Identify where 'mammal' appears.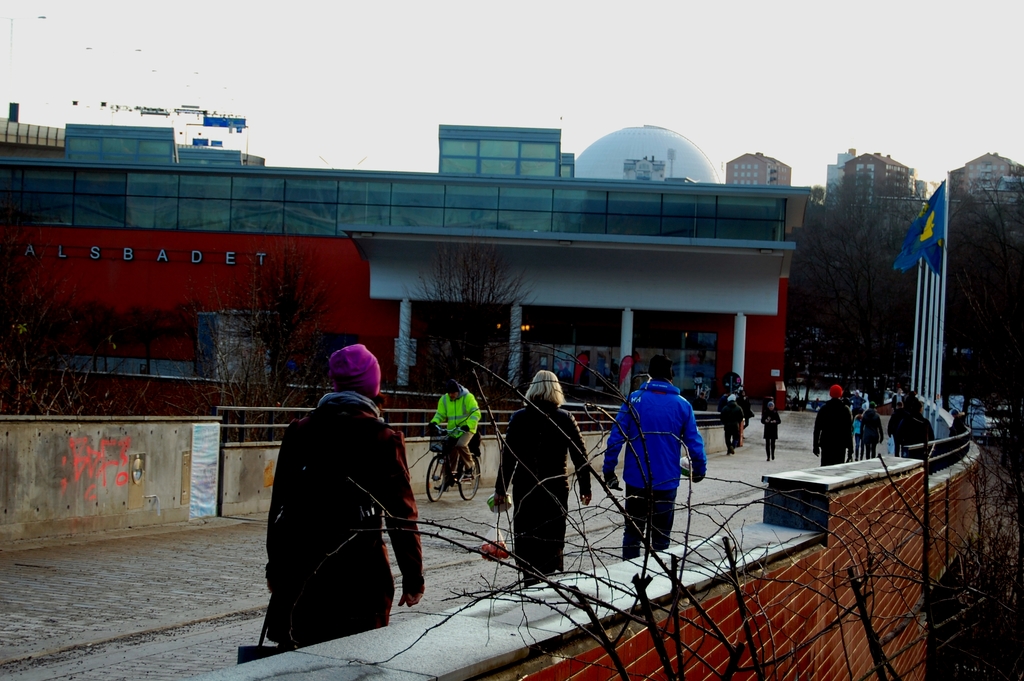
Appears at box(261, 345, 427, 648).
